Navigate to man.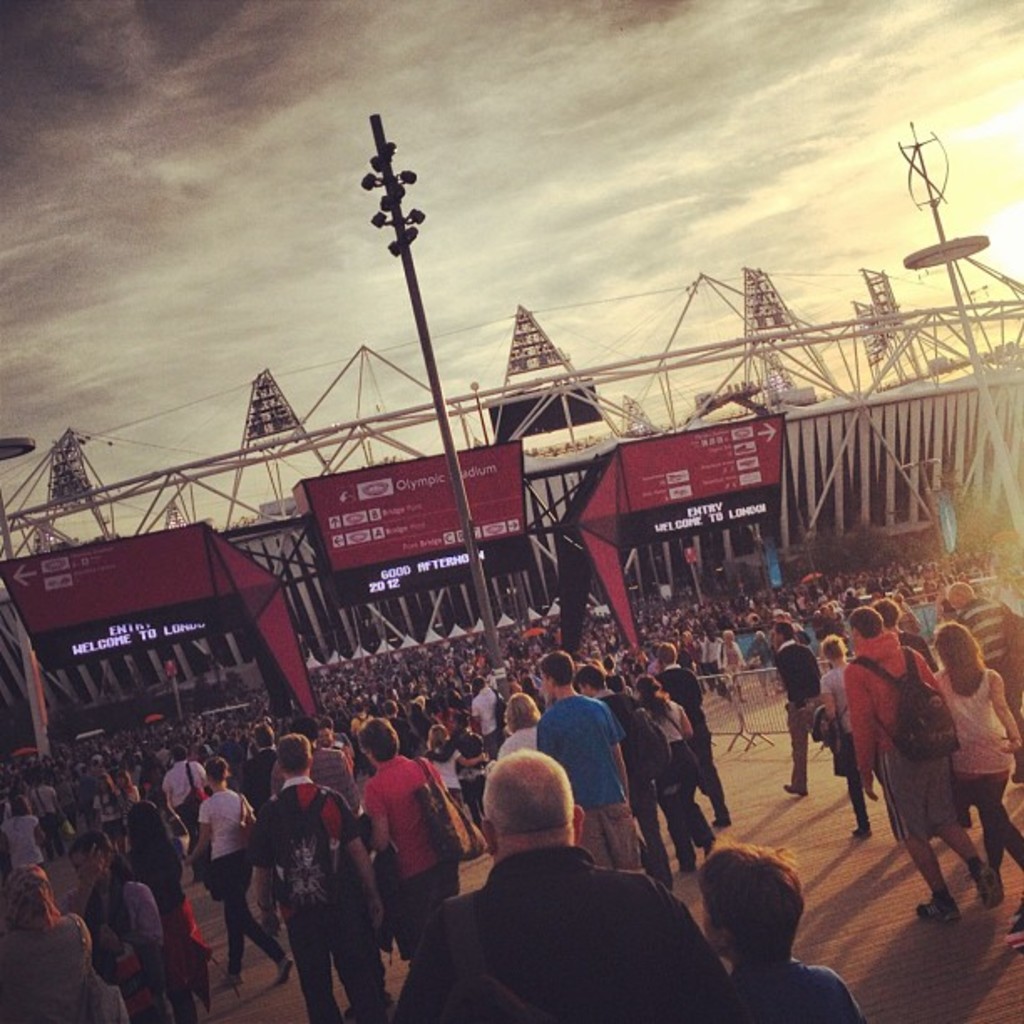
Navigation target: rect(271, 724, 361, 812).
